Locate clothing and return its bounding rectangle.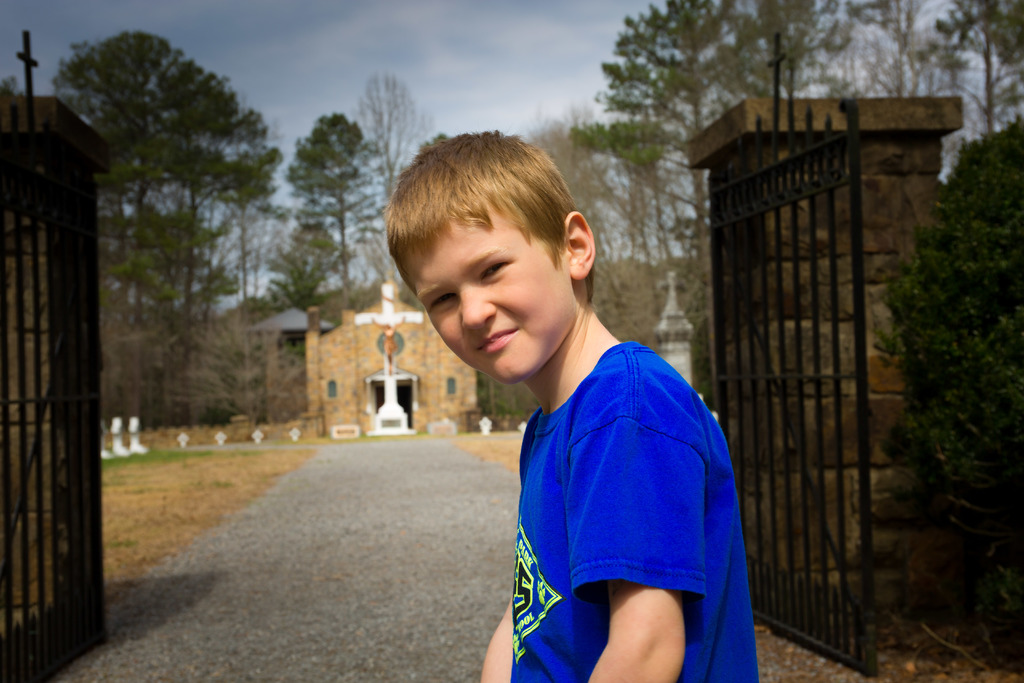
510, 339, 762, 682.
